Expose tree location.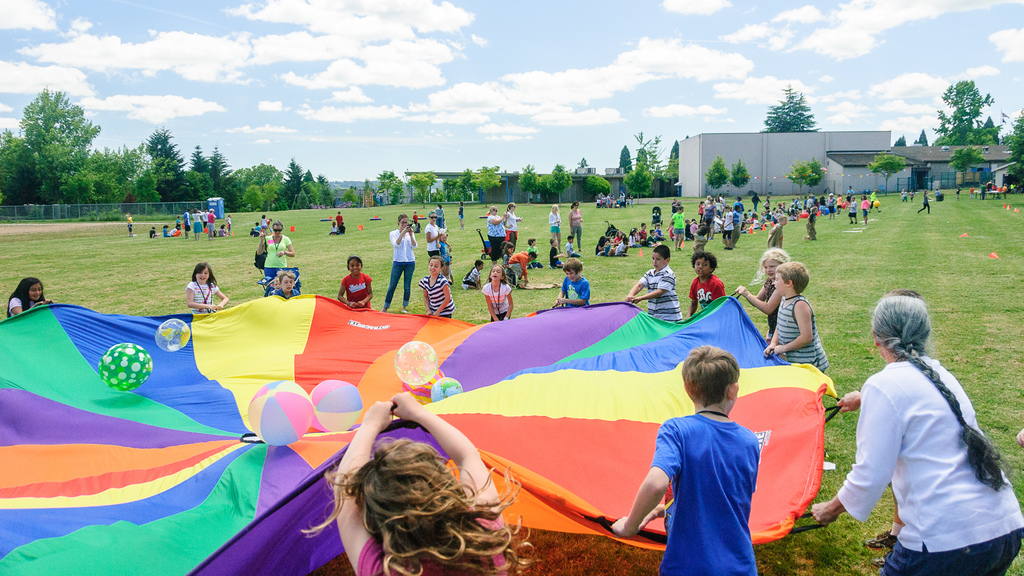
Exposed at 552 164 570 198.
